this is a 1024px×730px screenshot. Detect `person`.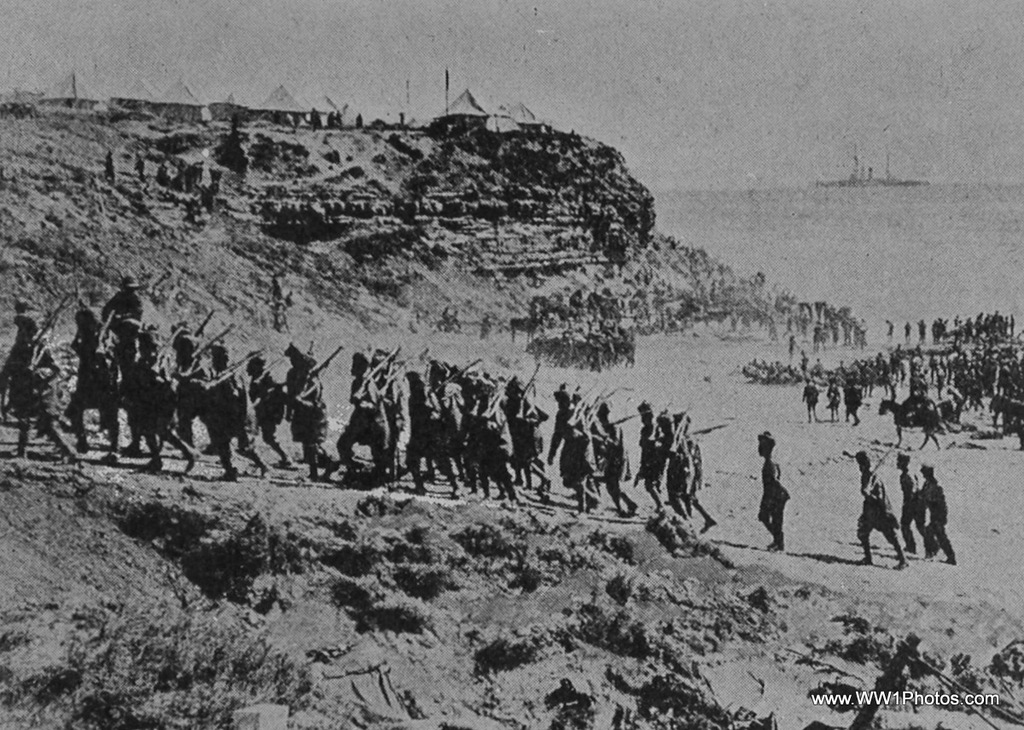
left=169, top=324, right=205, bottom=437.
